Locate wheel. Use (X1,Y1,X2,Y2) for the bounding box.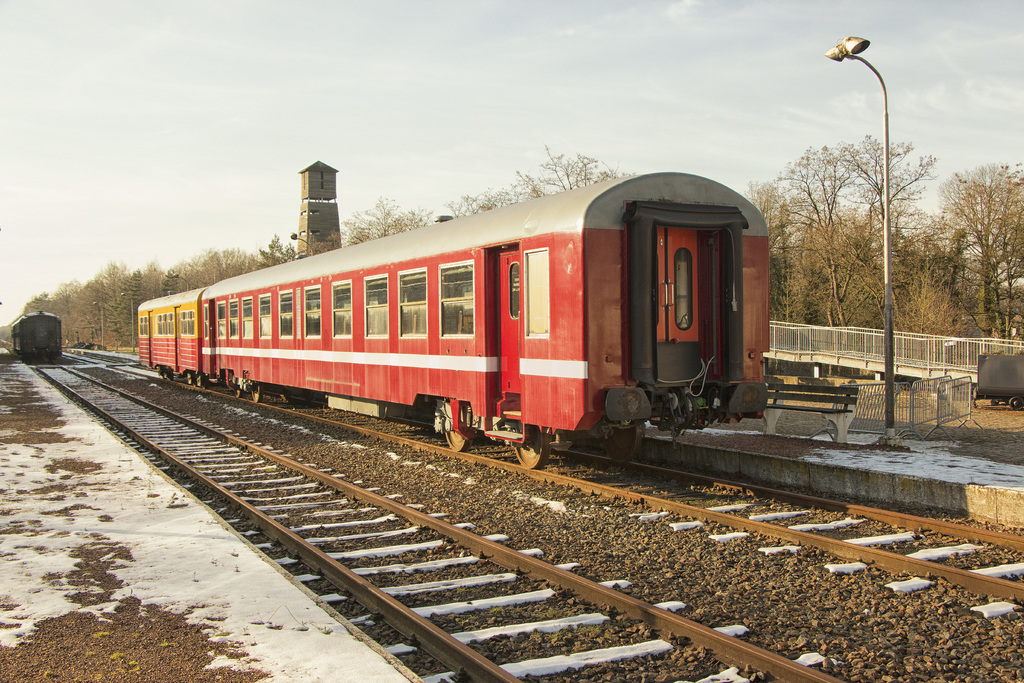
(514,425,552,470).
